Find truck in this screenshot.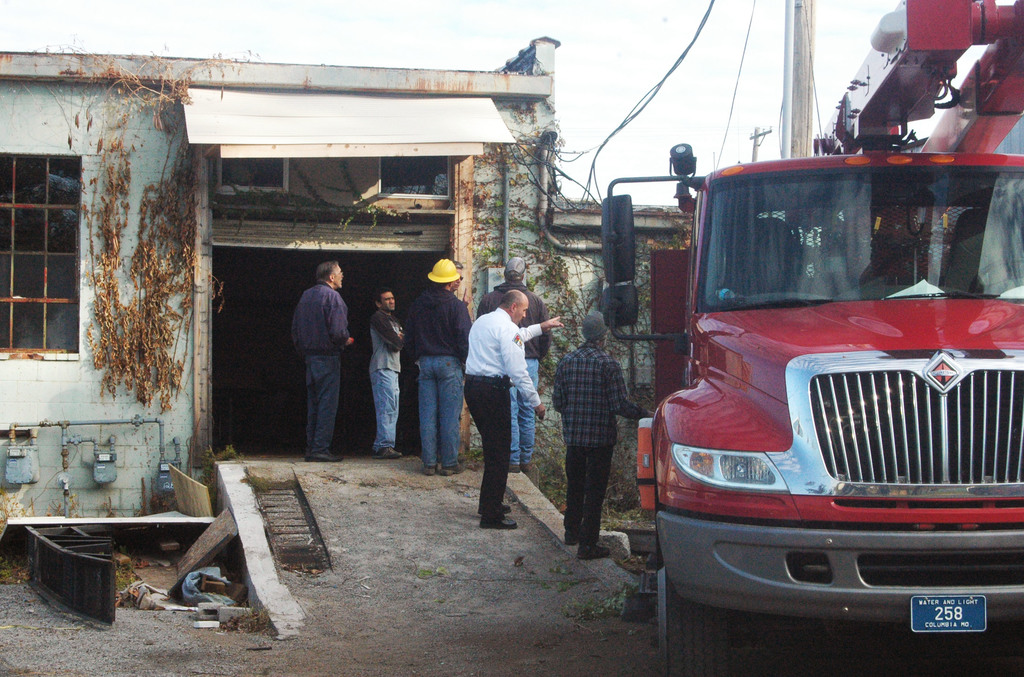
The bounding box for truck is crop(644, 104, 1023, 656).
